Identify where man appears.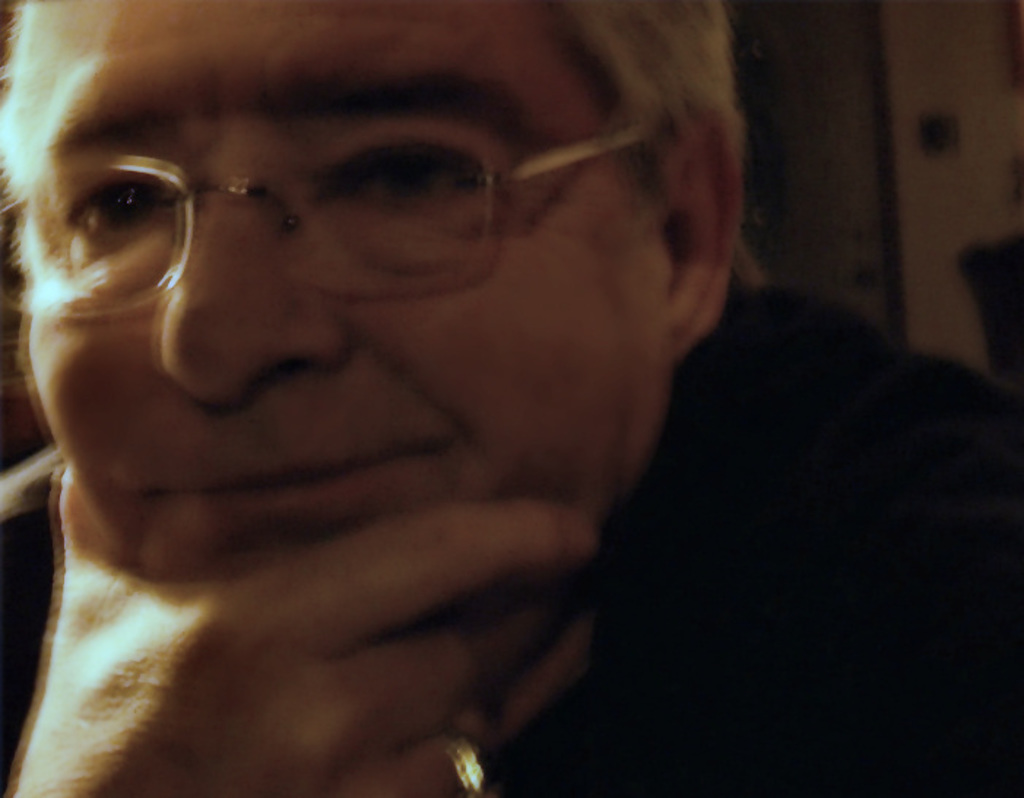
Appears at [0,1,878,797].
